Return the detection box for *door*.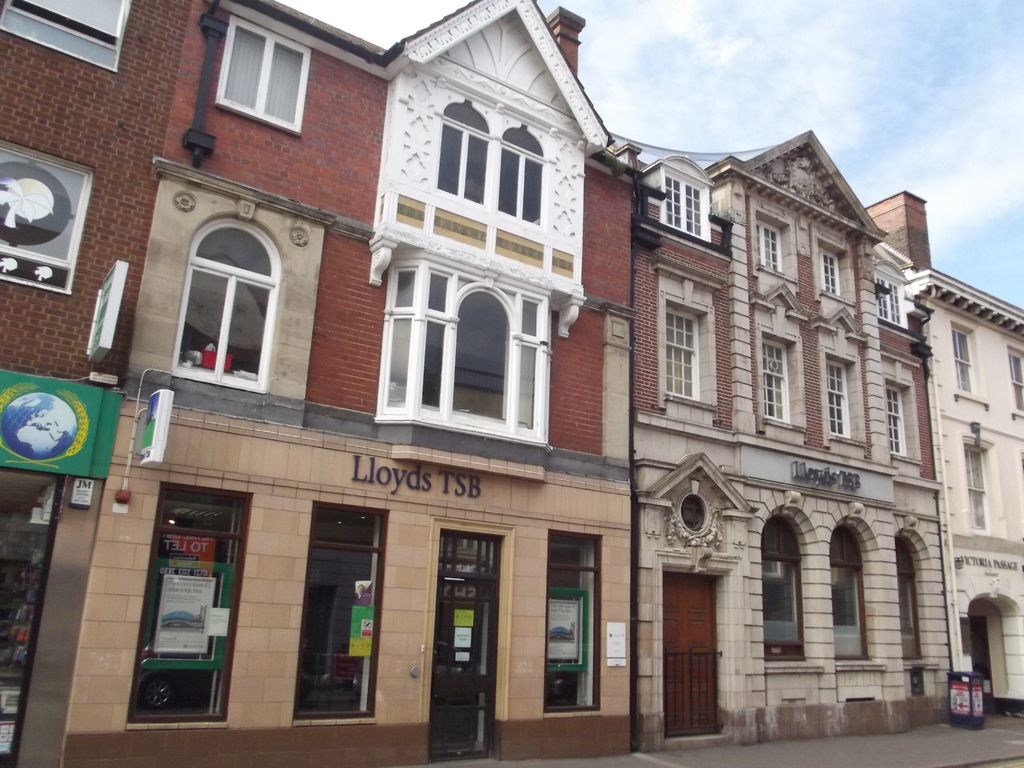
l=656, t=537, r=739, b=752.
